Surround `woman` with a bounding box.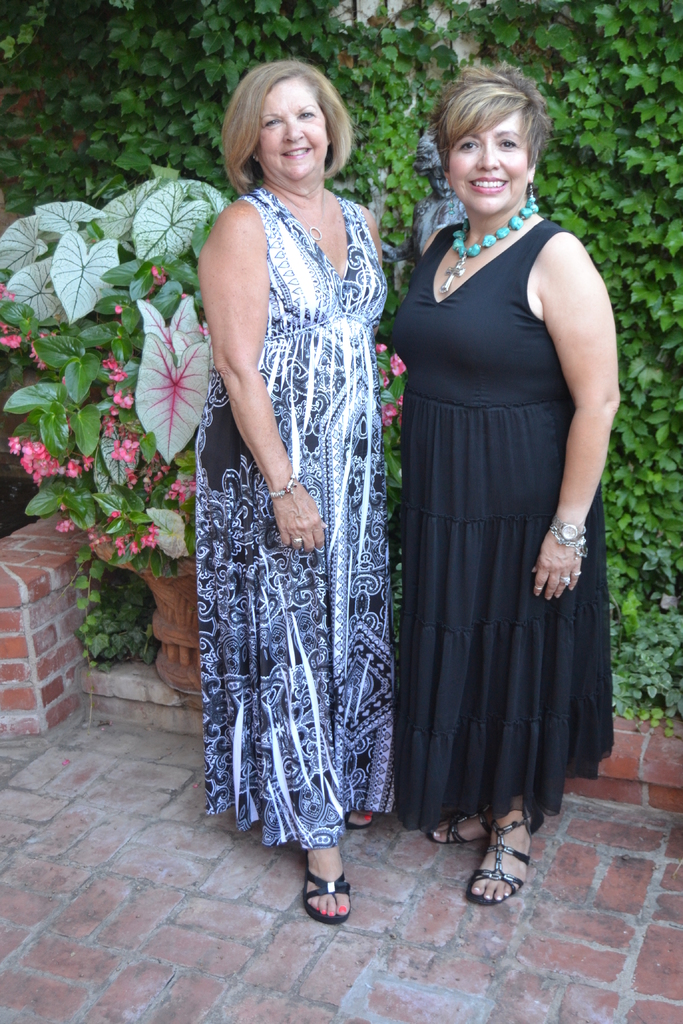
<region>174, 26, 425, 922</region>.
